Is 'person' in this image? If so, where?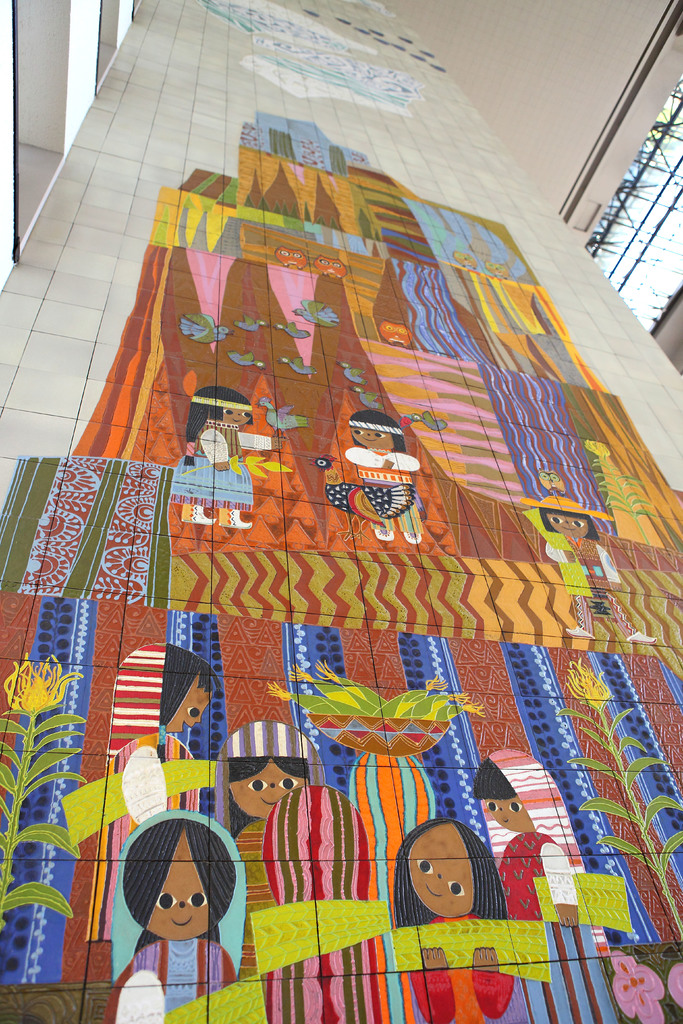
Yes, at left=519, top=488, right=661, bottom=648.
